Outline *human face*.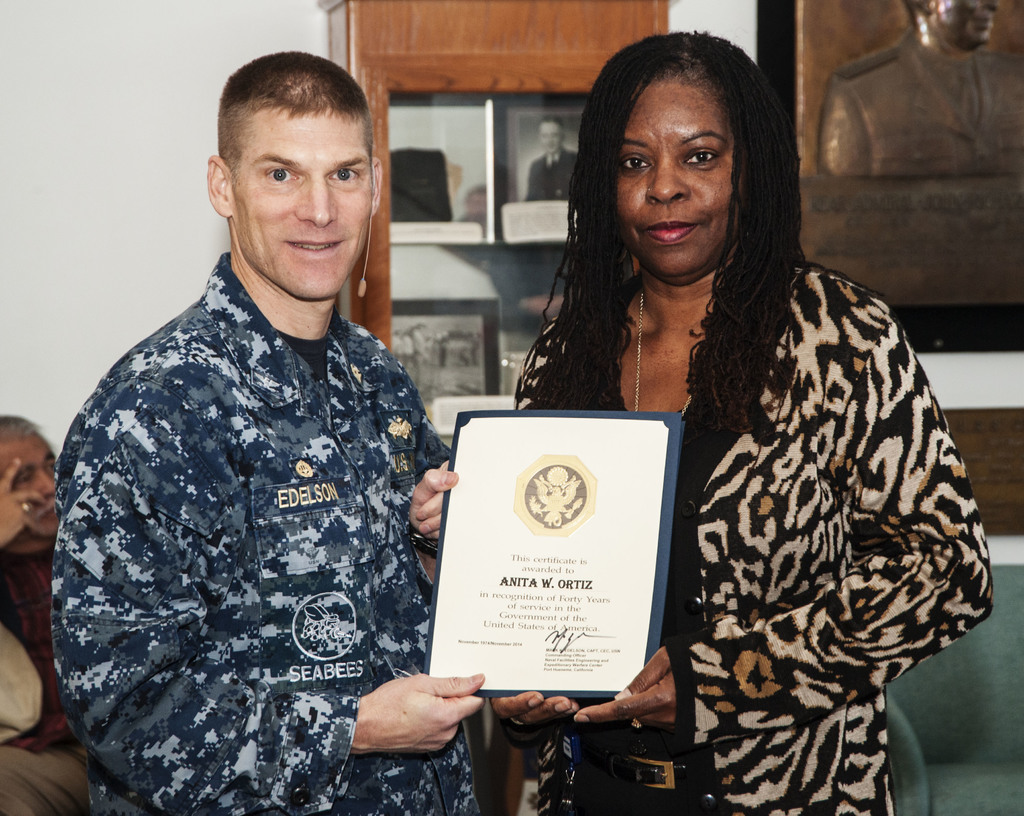
Outline: (x1=626, y1=73, x2=735, y2=280).
